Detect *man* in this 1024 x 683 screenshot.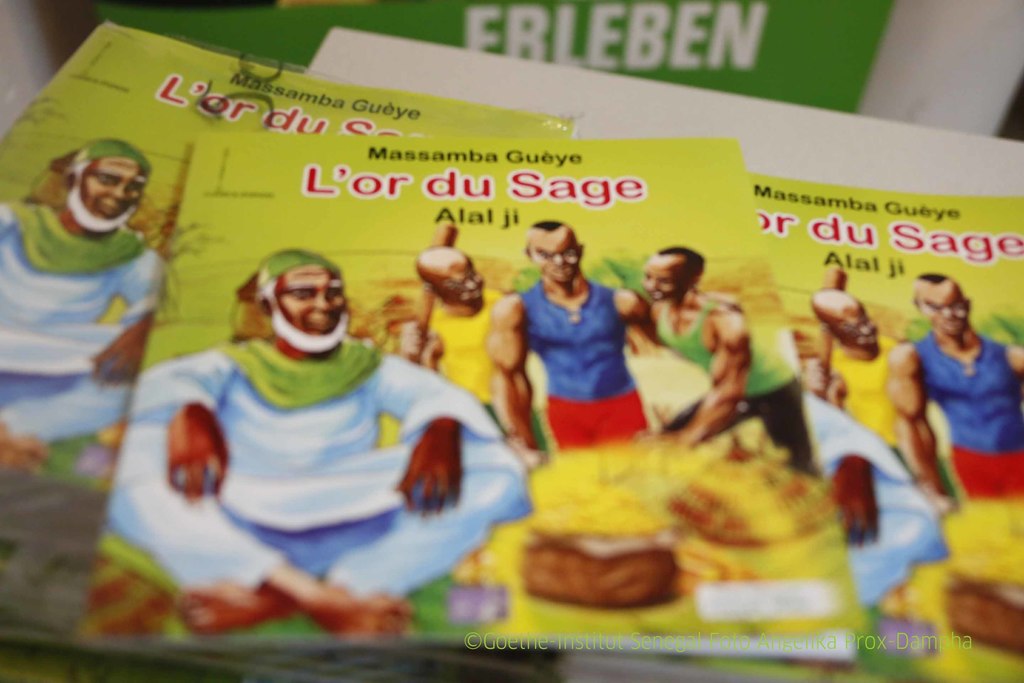
Detection: <bbox>804, 391, 950, 605</bbox>.
